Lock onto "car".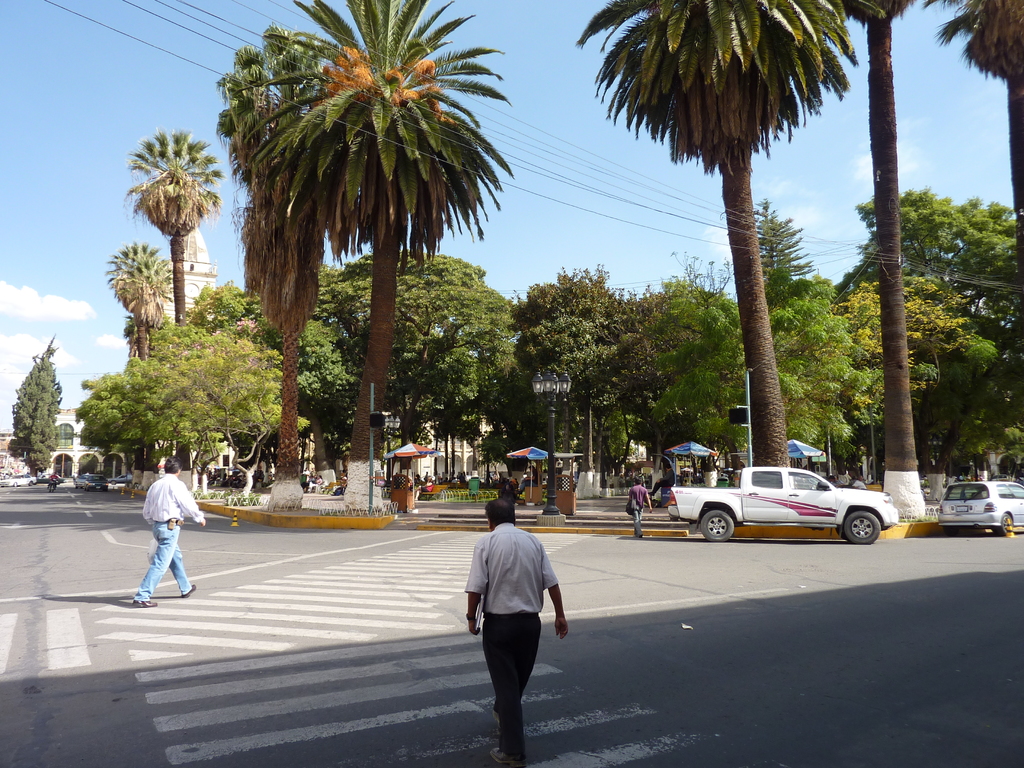
Locked: 84/474/108/492.
